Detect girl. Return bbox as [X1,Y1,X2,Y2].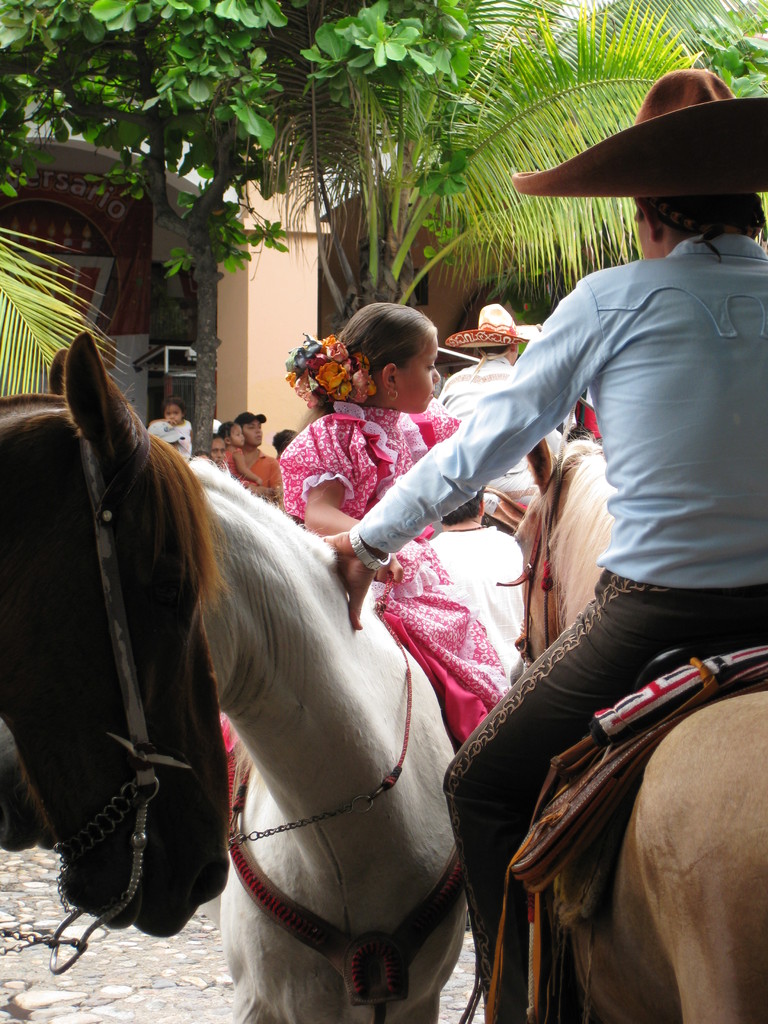
[276,301,509,744].
